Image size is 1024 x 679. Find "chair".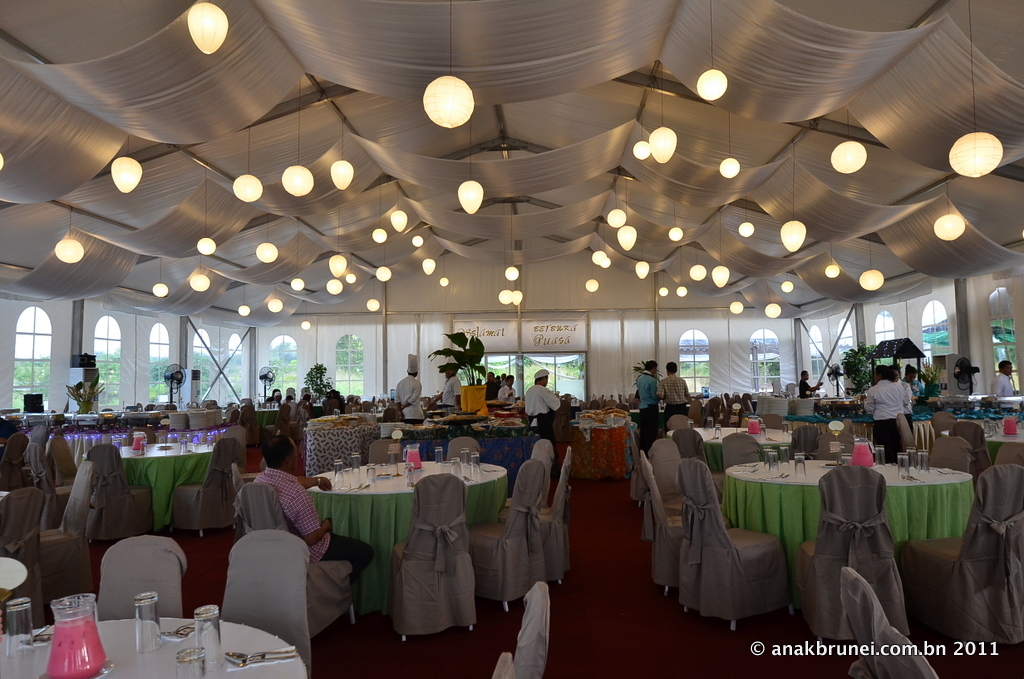
box(446, 438, 480, 459).
